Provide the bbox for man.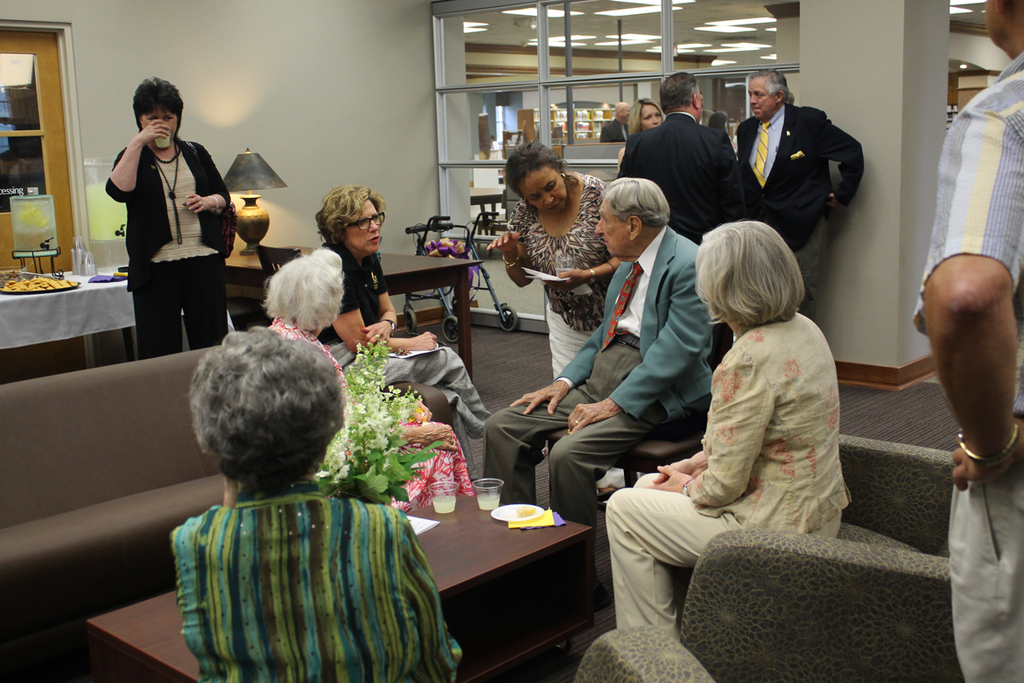
617:67:749:370.
